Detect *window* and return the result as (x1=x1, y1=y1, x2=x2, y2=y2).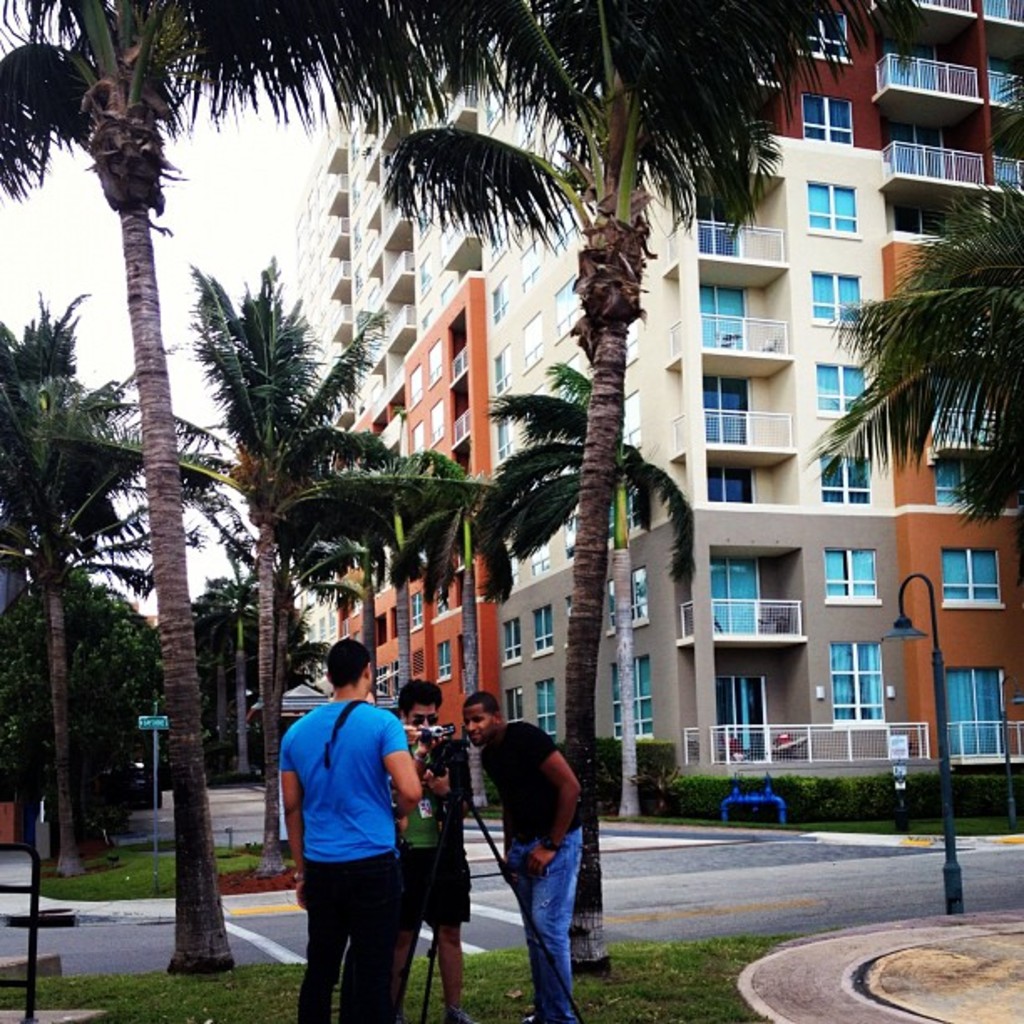
(x1=796, y1=12, x2=850, y2=64).
